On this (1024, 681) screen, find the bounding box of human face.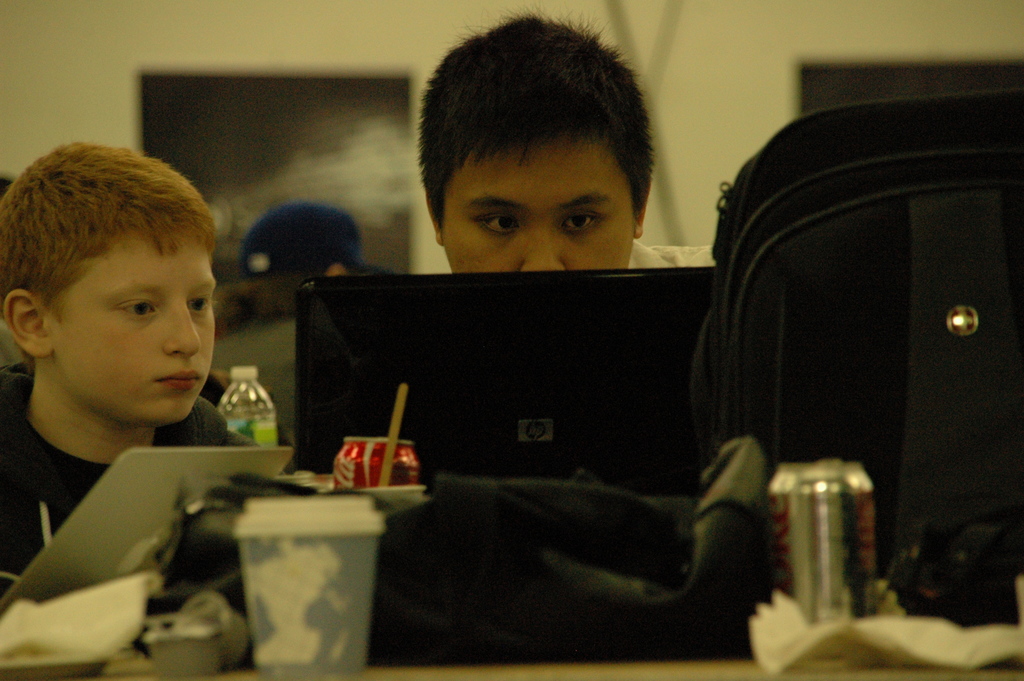
Bounding box: 445 131 648 286.
